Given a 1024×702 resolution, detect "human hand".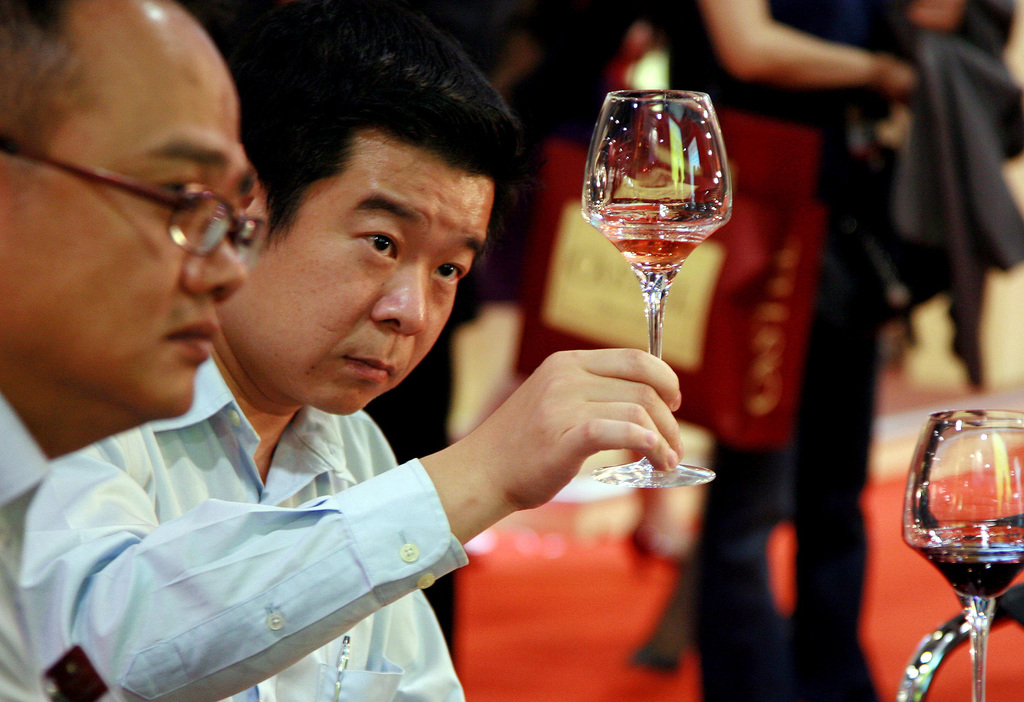
463,341,694,485.
